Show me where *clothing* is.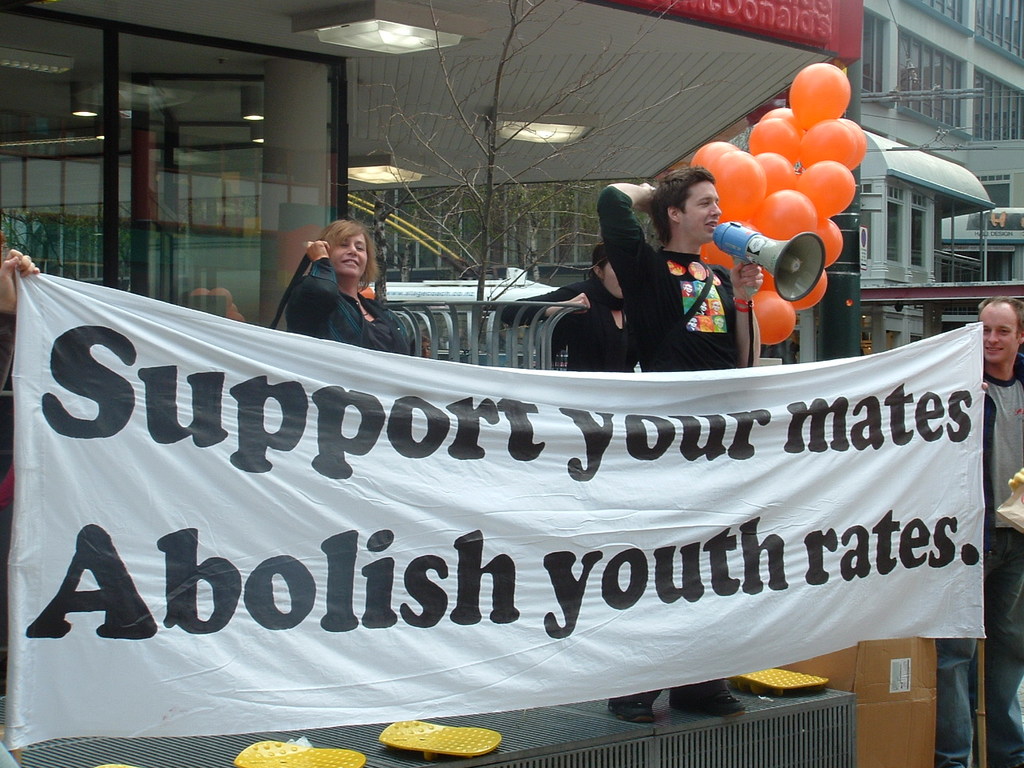
*clothing* is at x1=934, y1=351, x2=1023, y2=767.
